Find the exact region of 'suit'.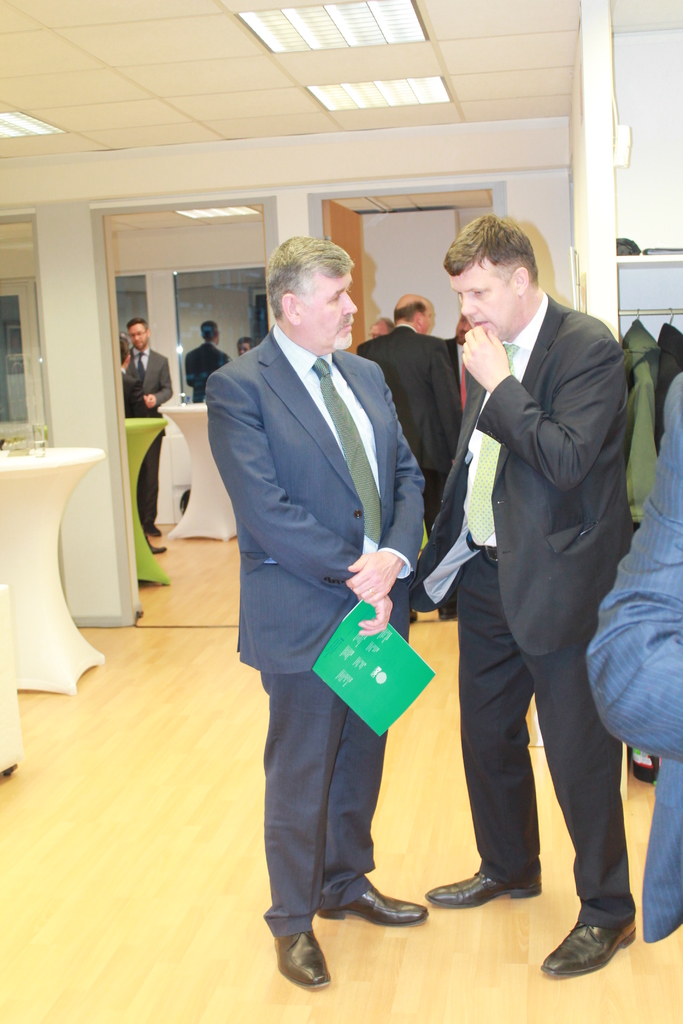
Exact region: rect(120, 368, 159, 543).
